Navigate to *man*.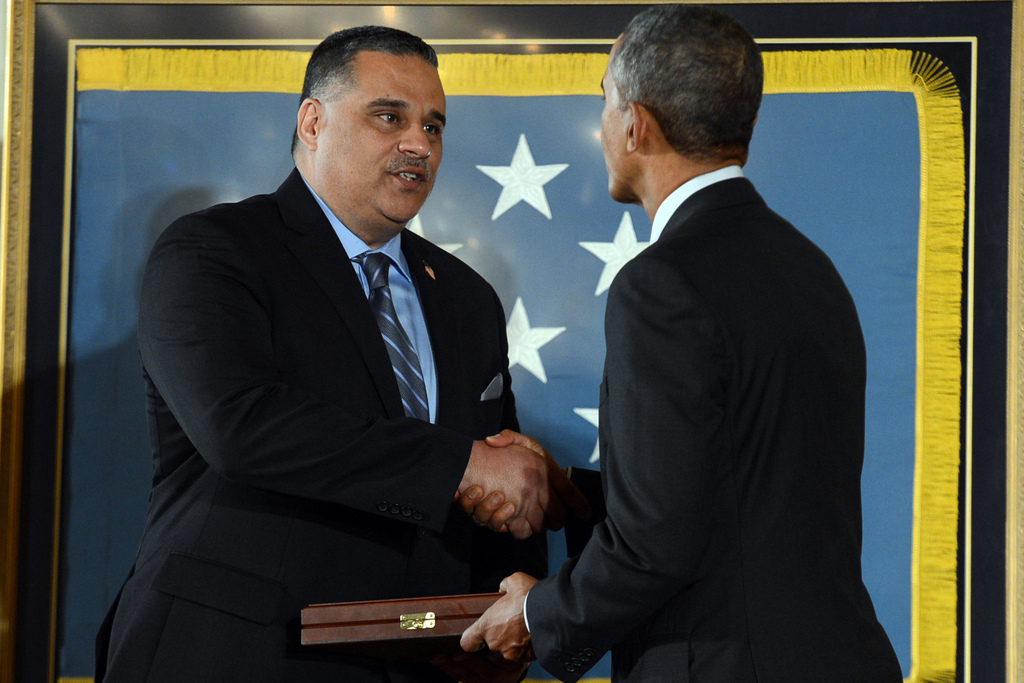
Navigation target: bbox=(453, 2, 907, 682).
